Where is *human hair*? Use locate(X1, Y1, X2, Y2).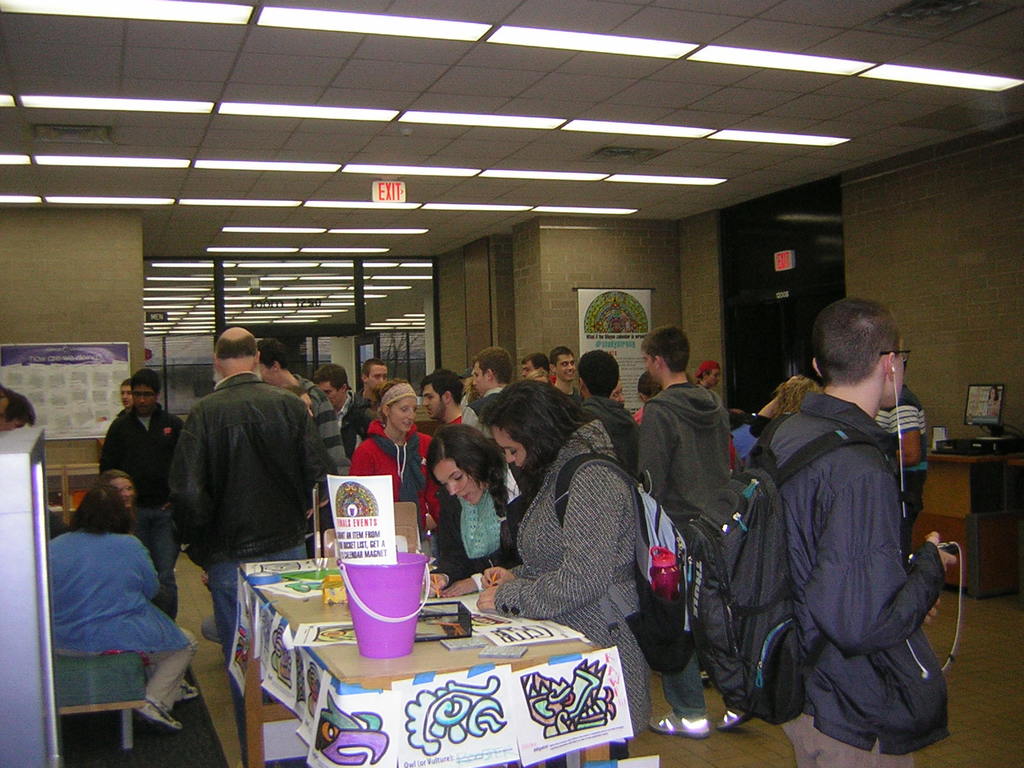
locate(102, 468, 131, 483).
